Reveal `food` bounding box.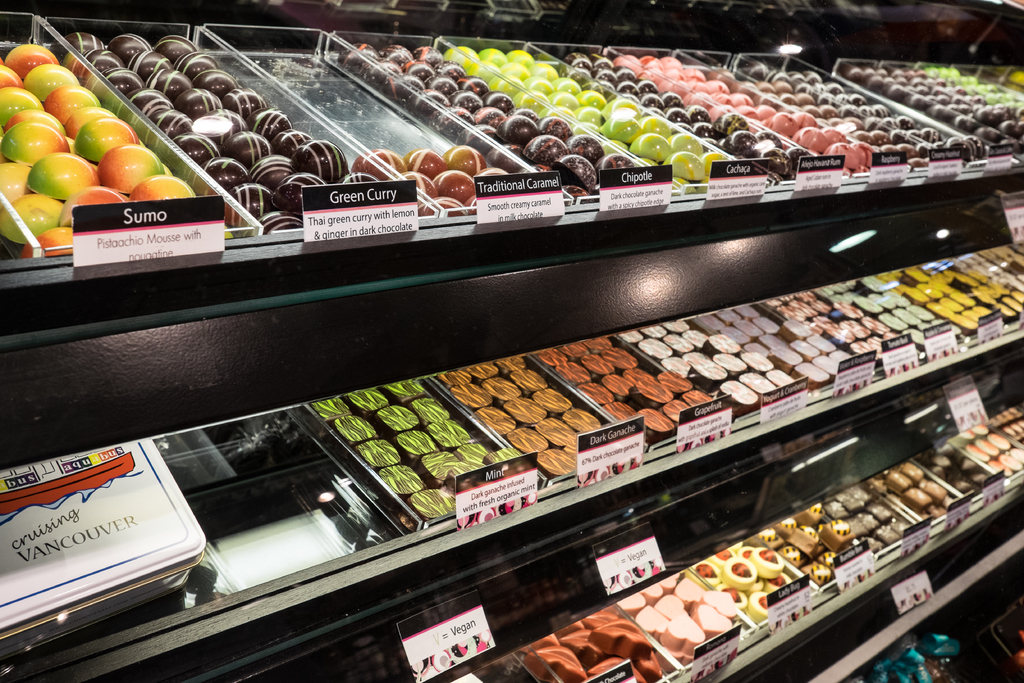
Revealed: select_region(456, 440, 491, 461).
